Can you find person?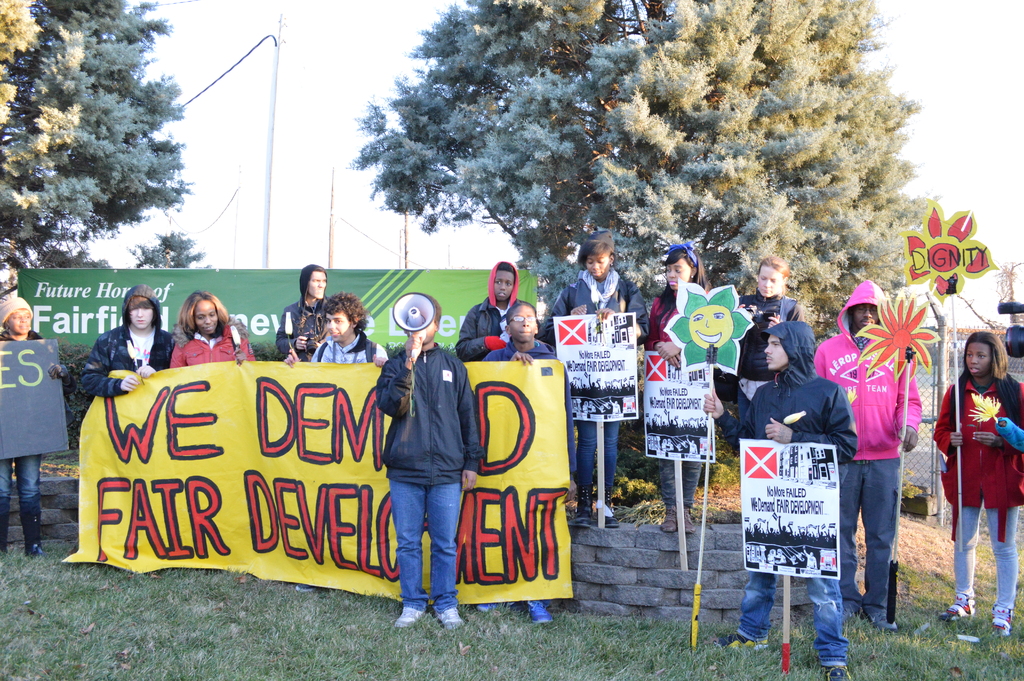
Yes, bounding box: [left=171, top=285, right=256, bottom=369].
